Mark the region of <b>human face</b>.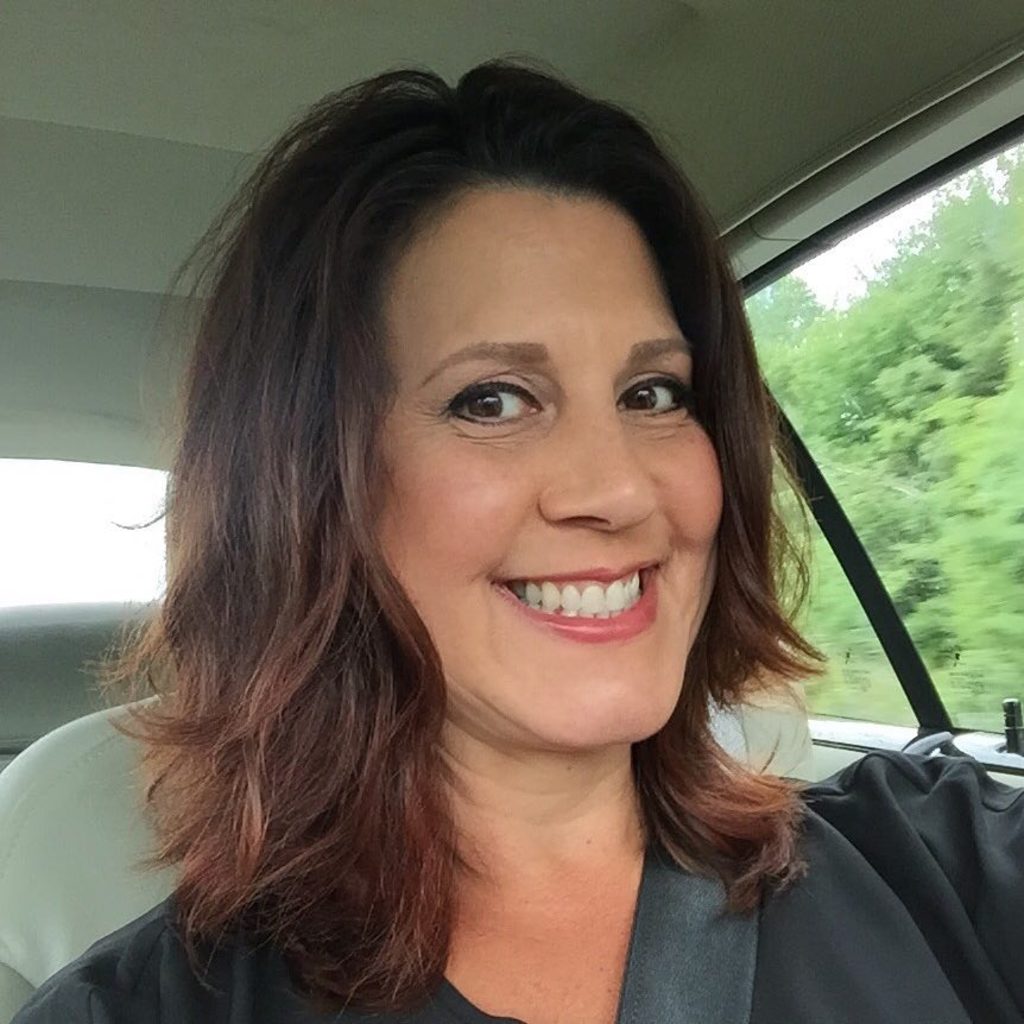
Region: (left=372, top=182, right=723, bottom=746).
